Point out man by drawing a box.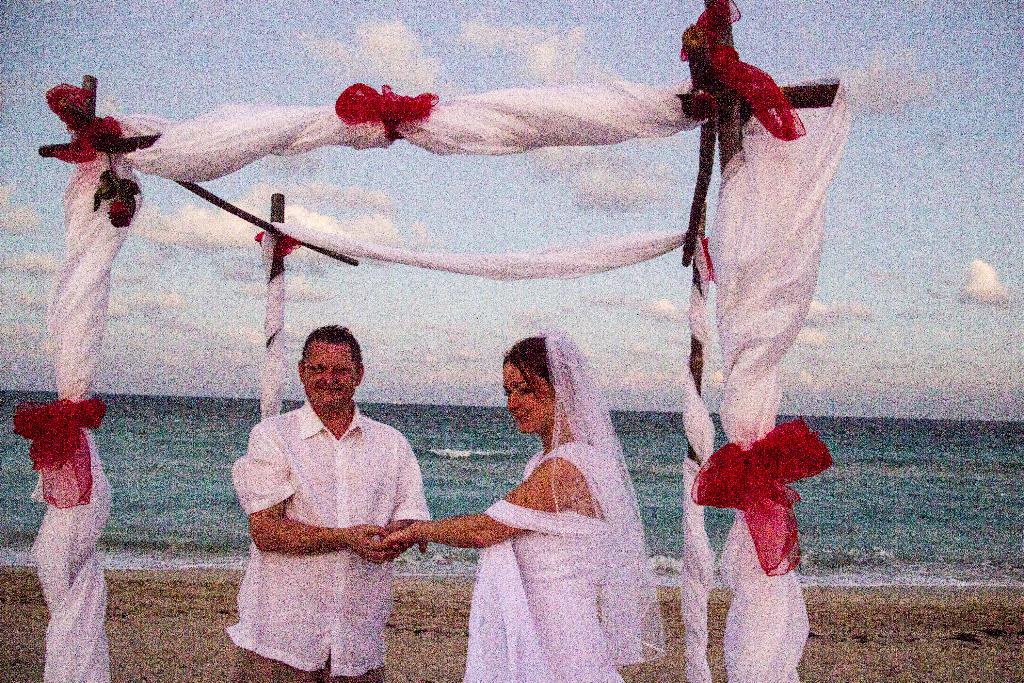
{"x1": 220, "y1": 320, "x2": 446, "y2": 658}.
